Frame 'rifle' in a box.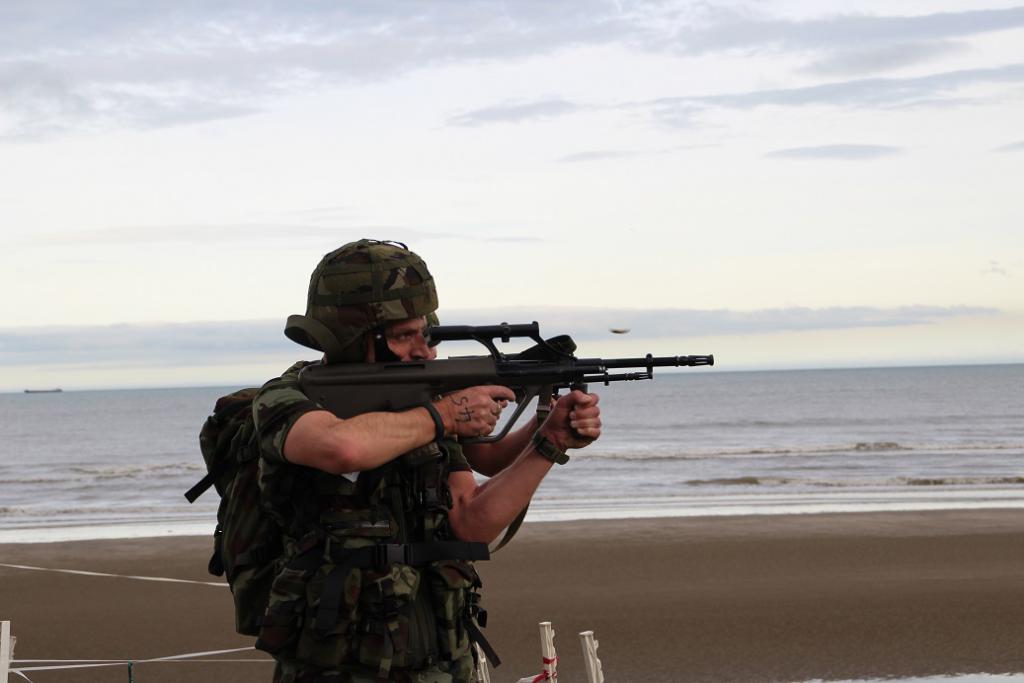
locate(299, 319, 717, 443).
